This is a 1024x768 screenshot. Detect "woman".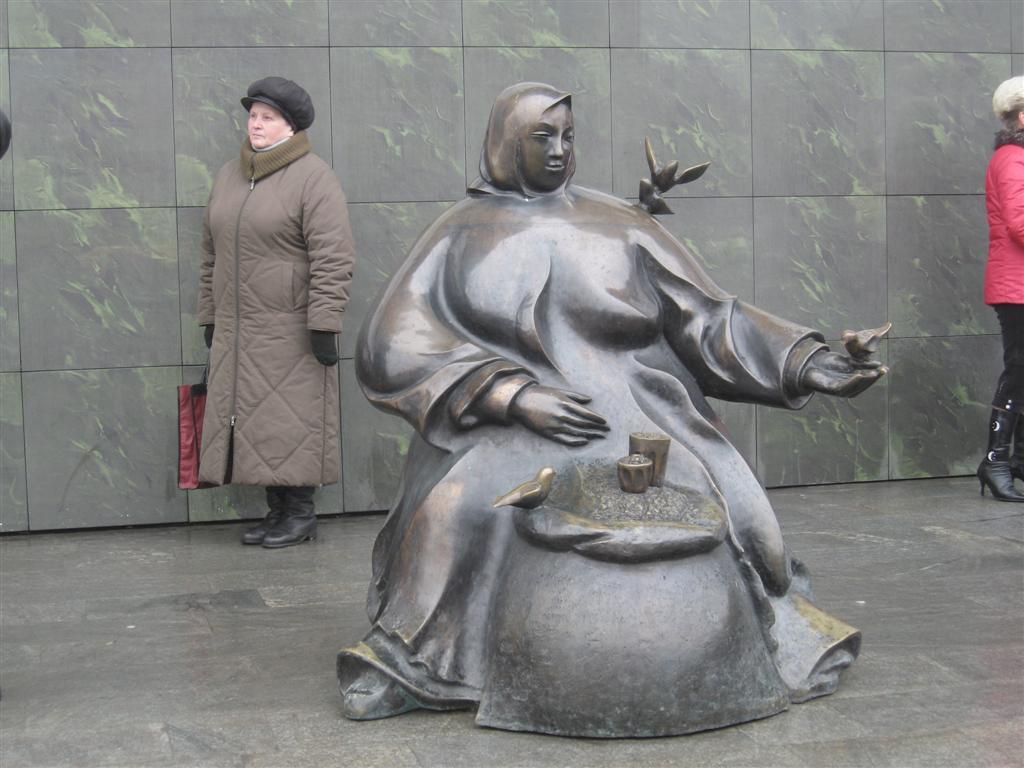
pyautogui.locateOnScreen(332, 80, 886, 720).
